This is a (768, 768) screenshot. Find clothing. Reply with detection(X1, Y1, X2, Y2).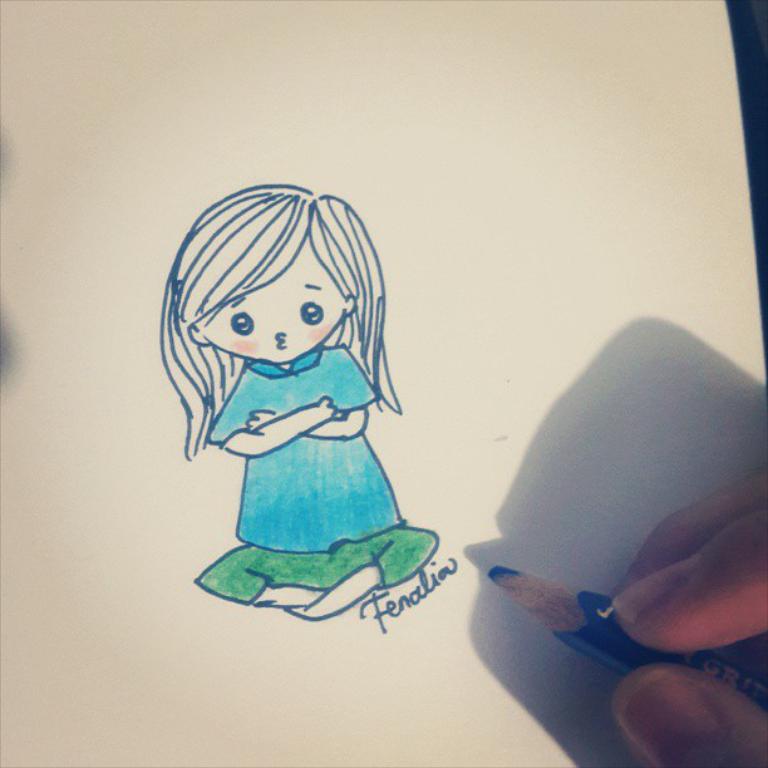
detection(188, 346, 447, 561).
